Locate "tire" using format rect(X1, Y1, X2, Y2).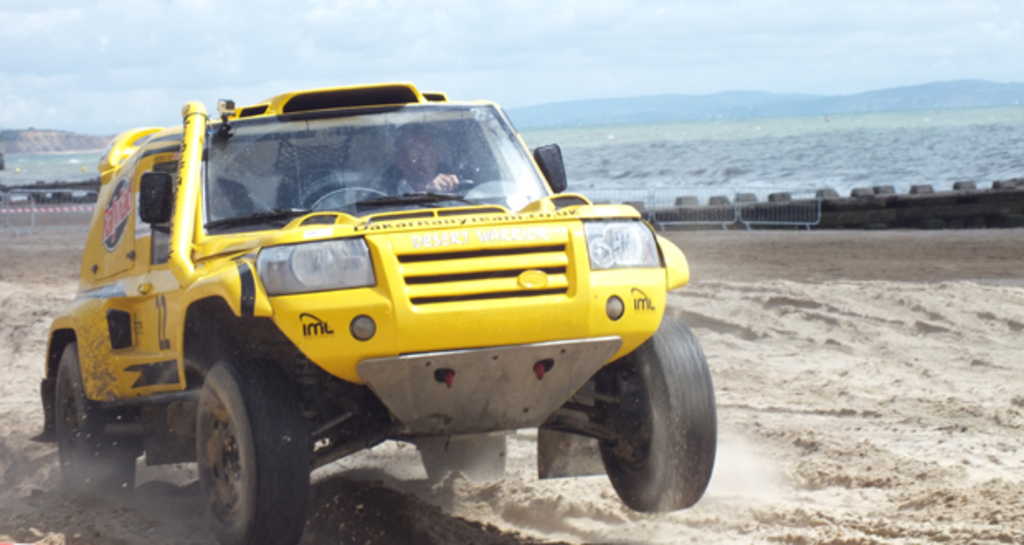
rect(55, 340, 135, 504).
